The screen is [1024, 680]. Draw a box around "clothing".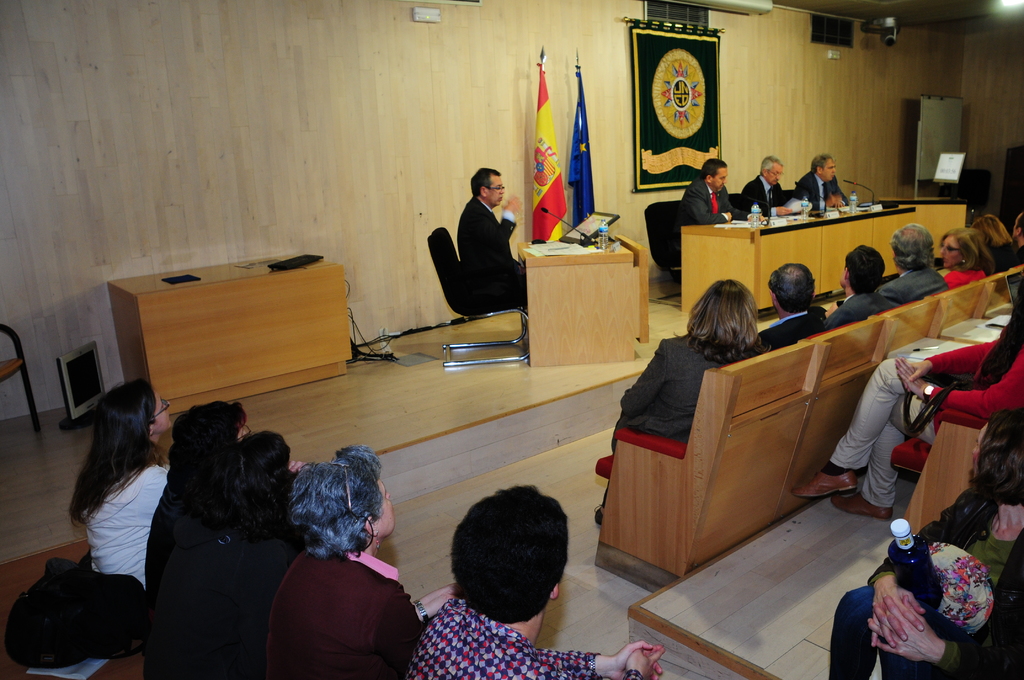
[left=824, top=285, right=893, bottom=331].
